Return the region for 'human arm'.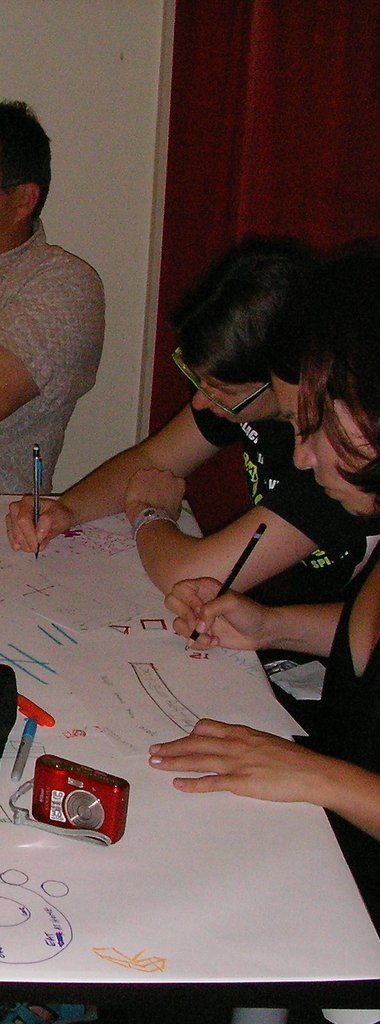
region(147, 718, 379, 838).
